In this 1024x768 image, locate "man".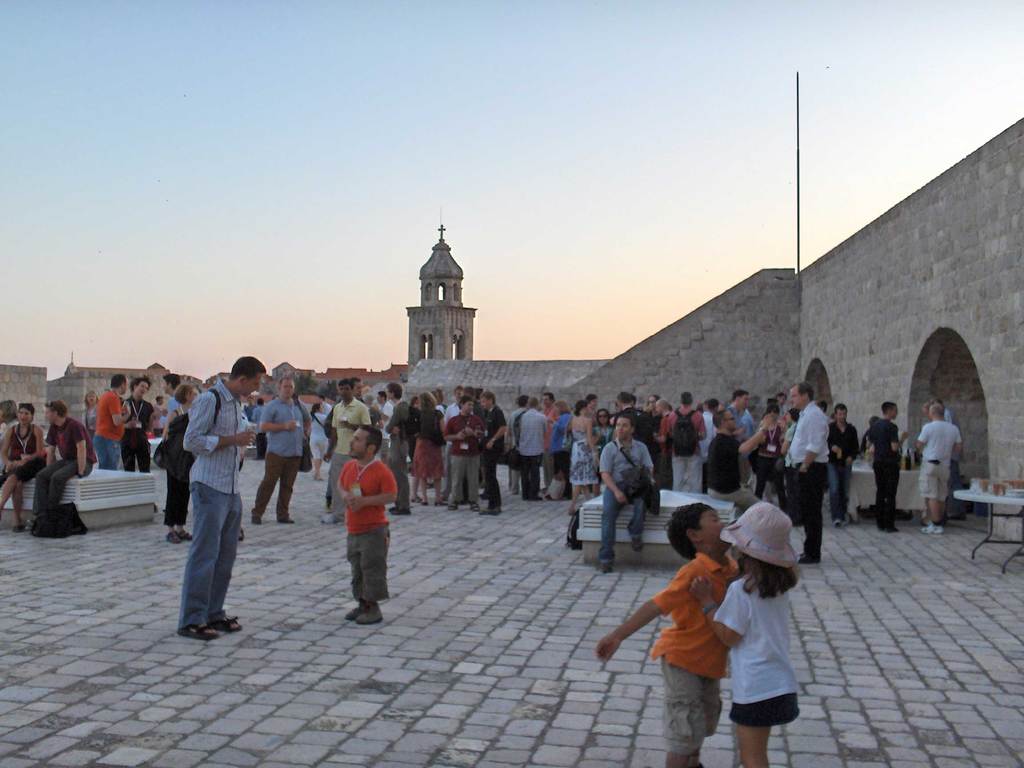
Bounding box: [left=914, top=404, right=963, bottom=538].
